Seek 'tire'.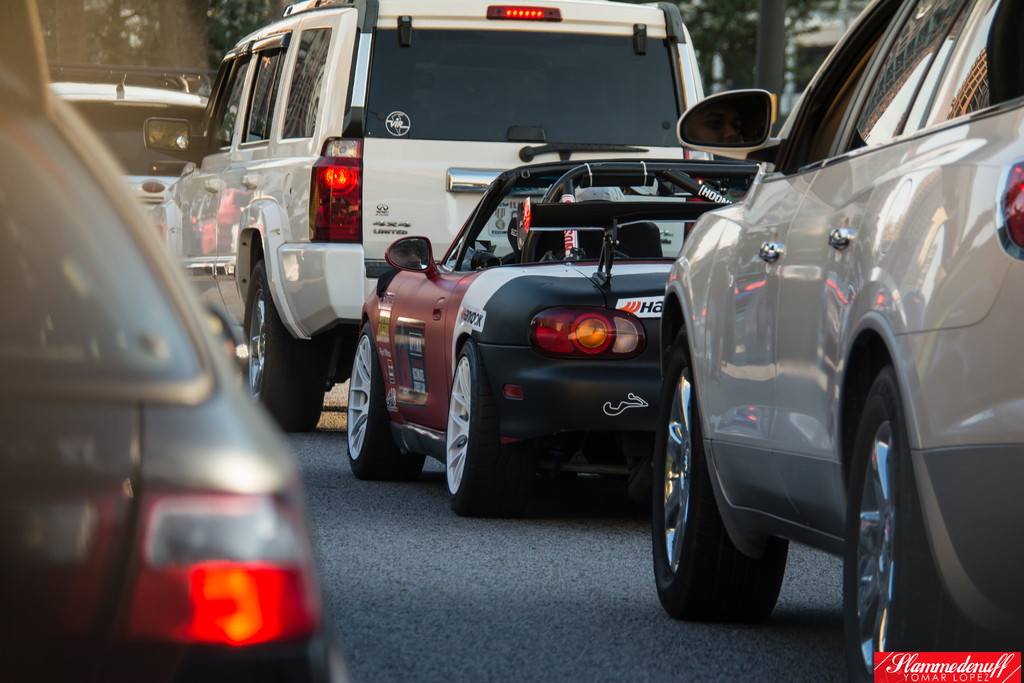
342,323,428,486.
